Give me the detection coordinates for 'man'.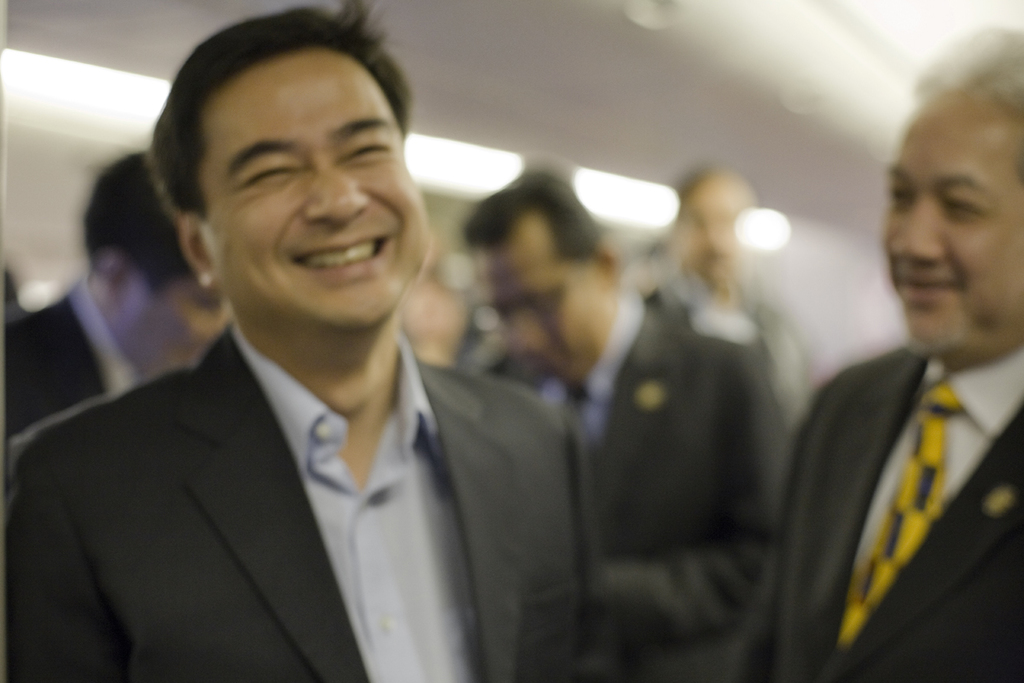
1:149:239:443.
